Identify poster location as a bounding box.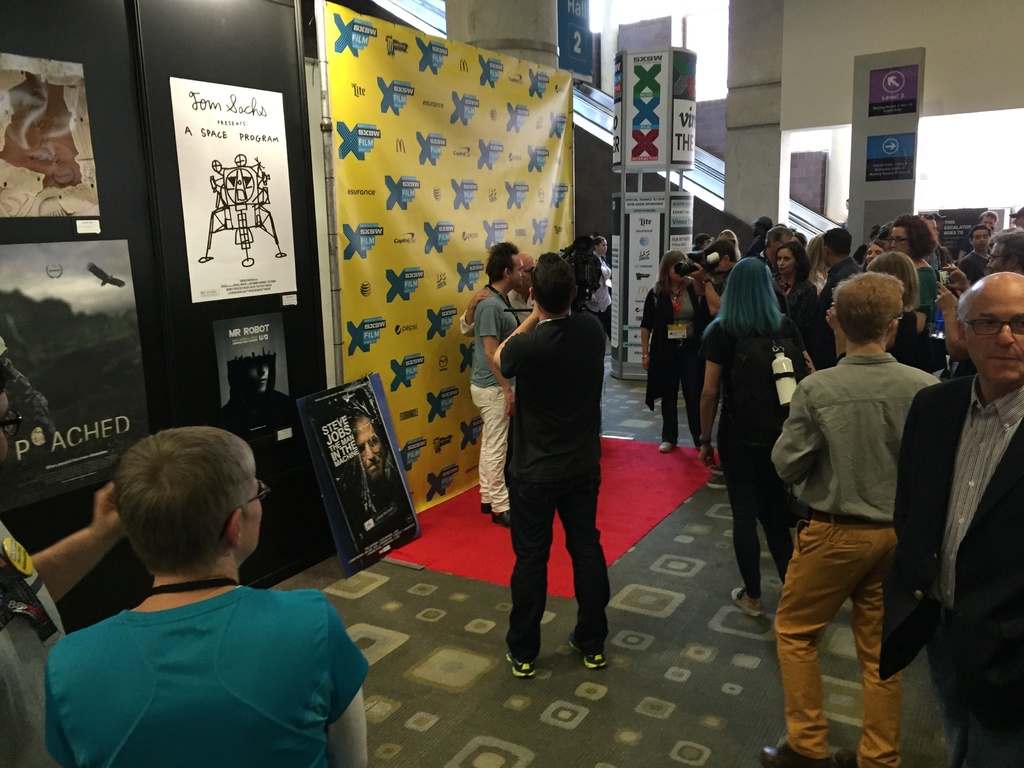
l=556, t=0, r=592, b=79.
